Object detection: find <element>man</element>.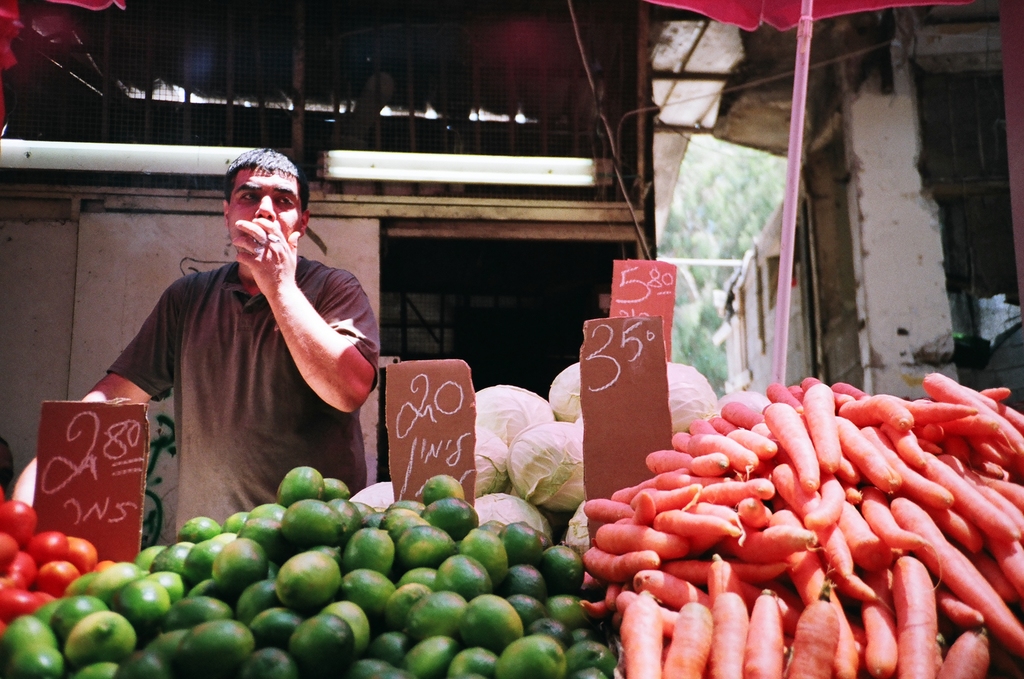
x1=97 y1=163 x2=394 y2=541.
